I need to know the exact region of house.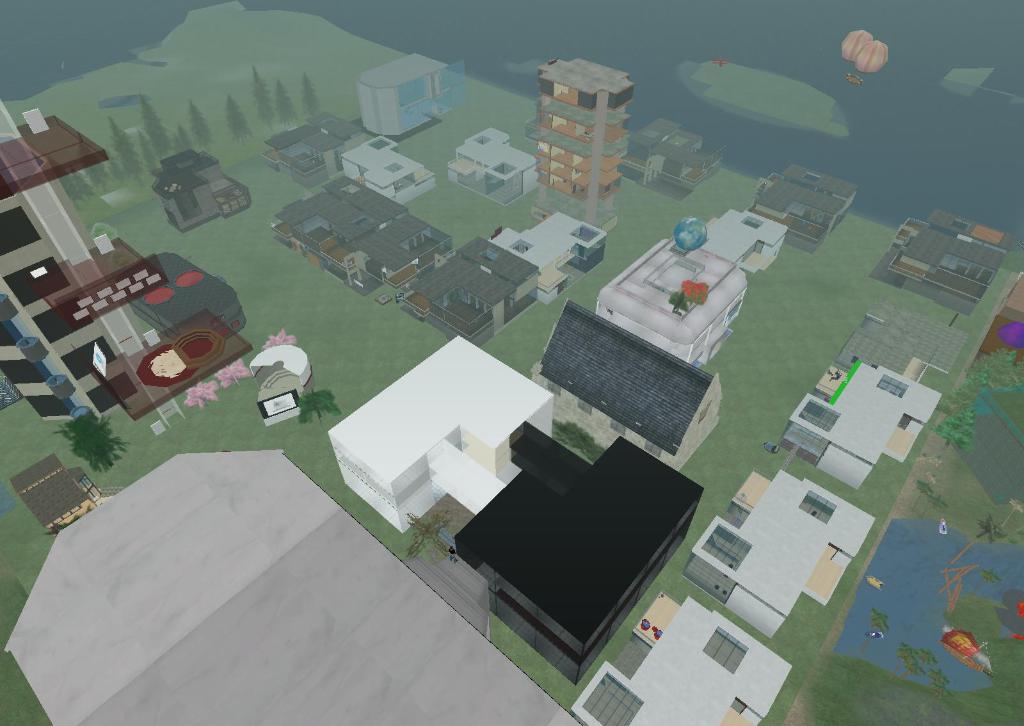
Region: {"left": 359, "top": 49, "right": 464, "bottom": 141}.
